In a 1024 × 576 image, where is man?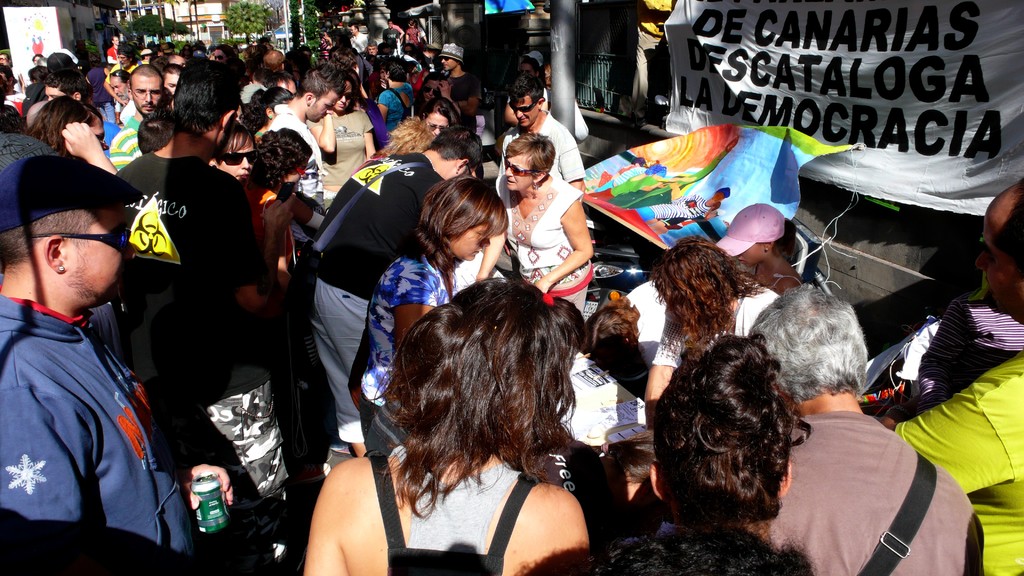
detection(308, 121, 485, 442).
